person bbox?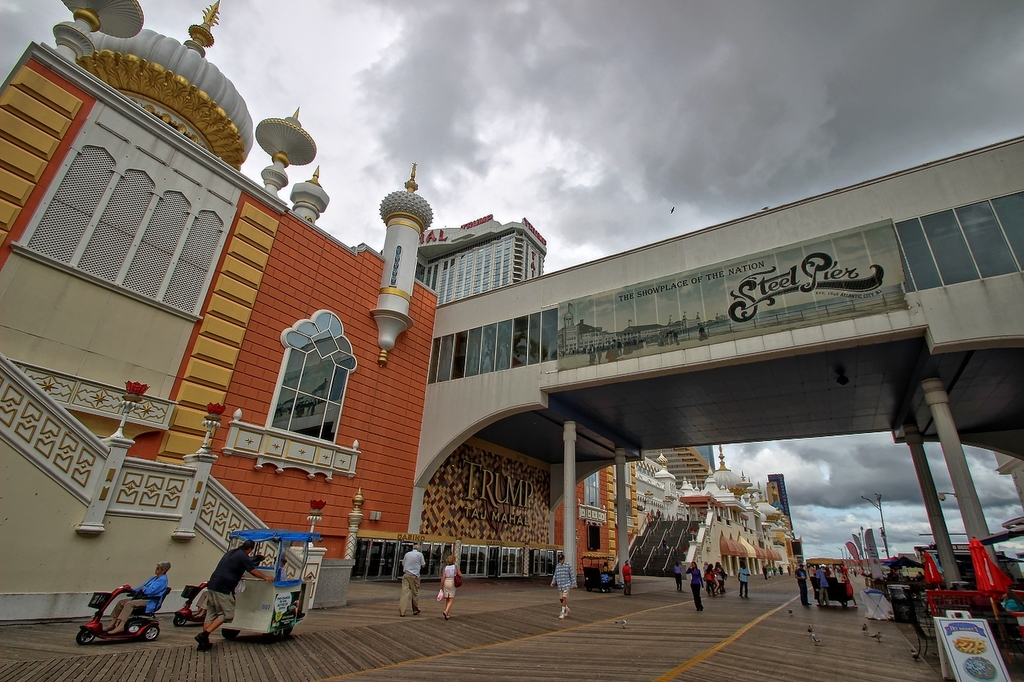
440,549,462,620
